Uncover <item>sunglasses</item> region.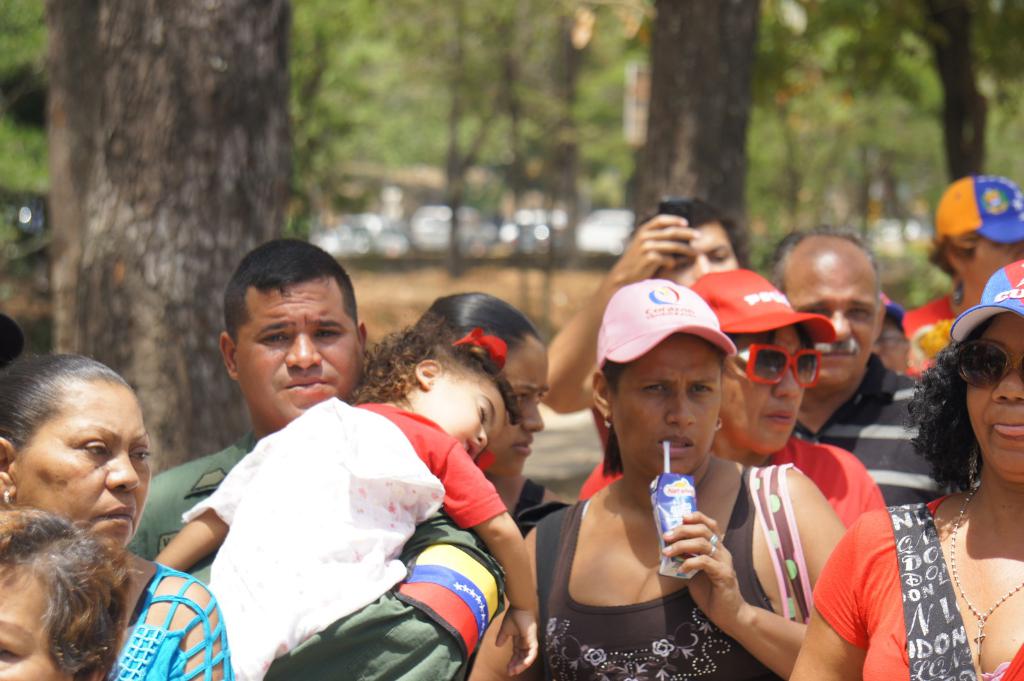
Uncovered: <bbox>956, 335, 1023, 385</bbox>.
